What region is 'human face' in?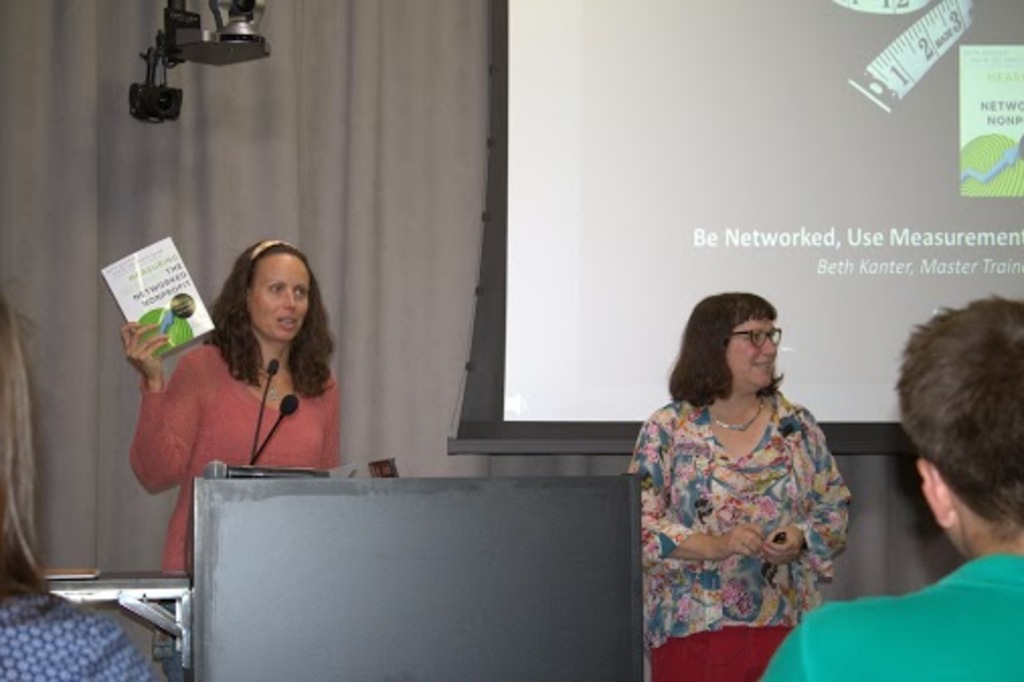
{"x1": 724, "y1": 314, "x2": 789, "y2": 395}.
